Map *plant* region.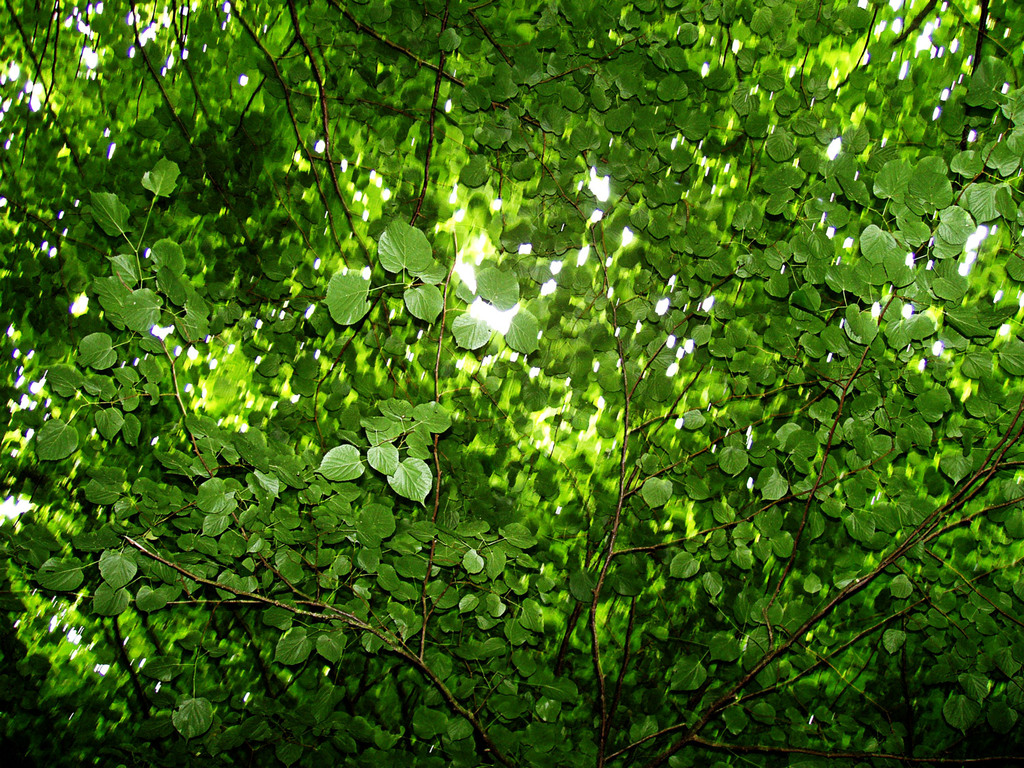
Mapped to 0 0 1023 767.
